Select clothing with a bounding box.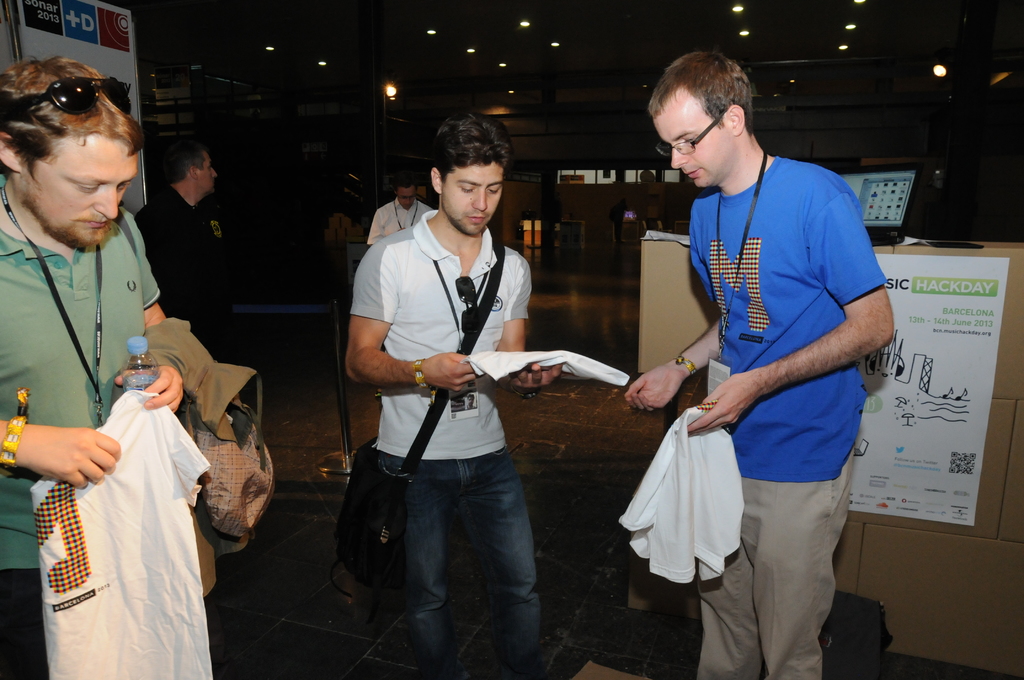
bbox=(135, 184, 224, 365).
